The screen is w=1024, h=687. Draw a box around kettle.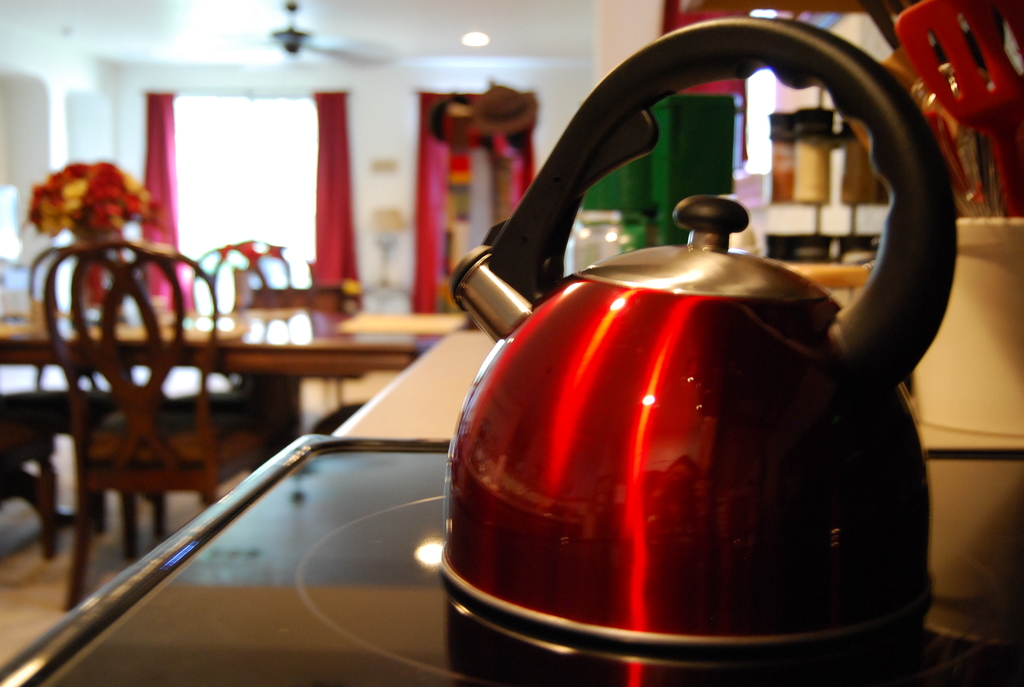
[x1=443, y1=6, x2=965, y2=686].
